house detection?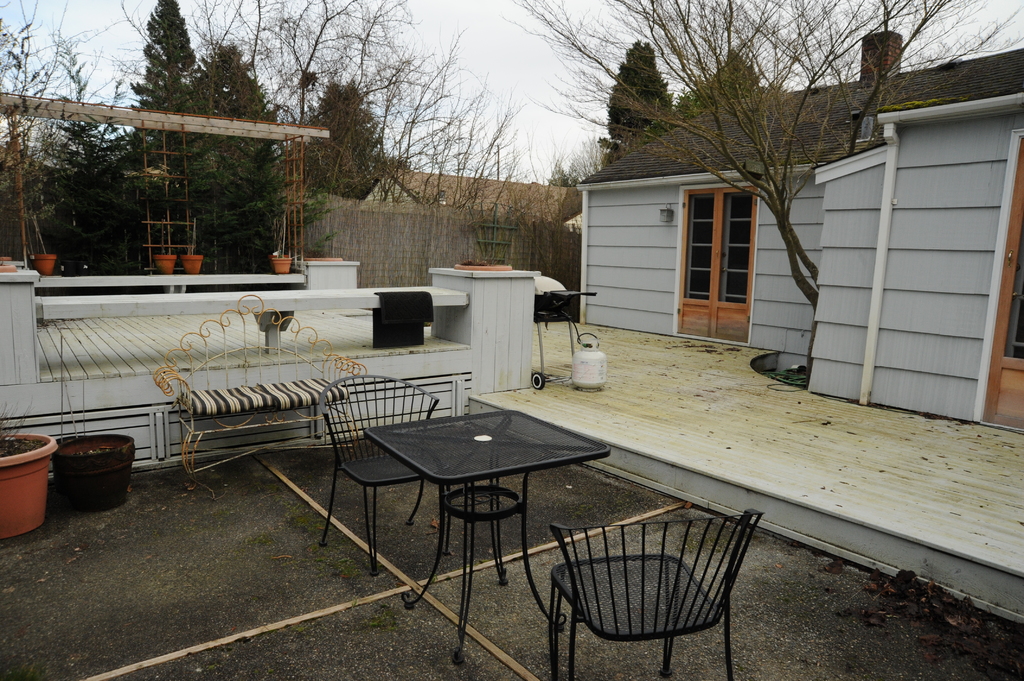
Rect(577, 42, 1023, 433)
